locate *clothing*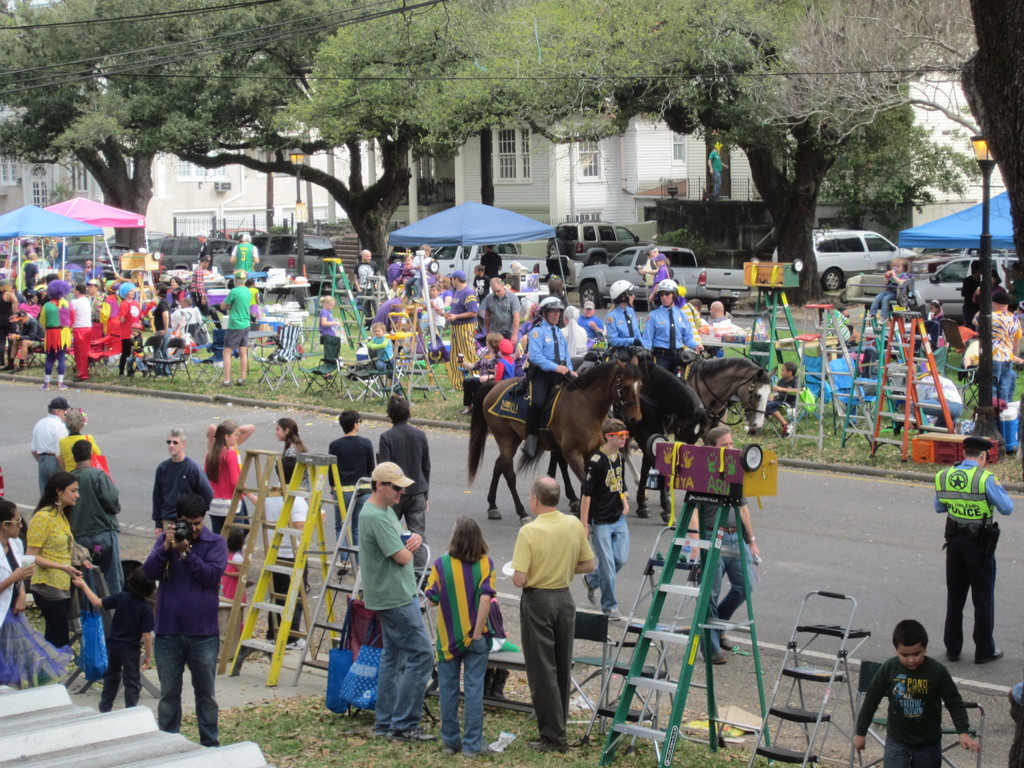
crop(932, 458, 1007, 657)
